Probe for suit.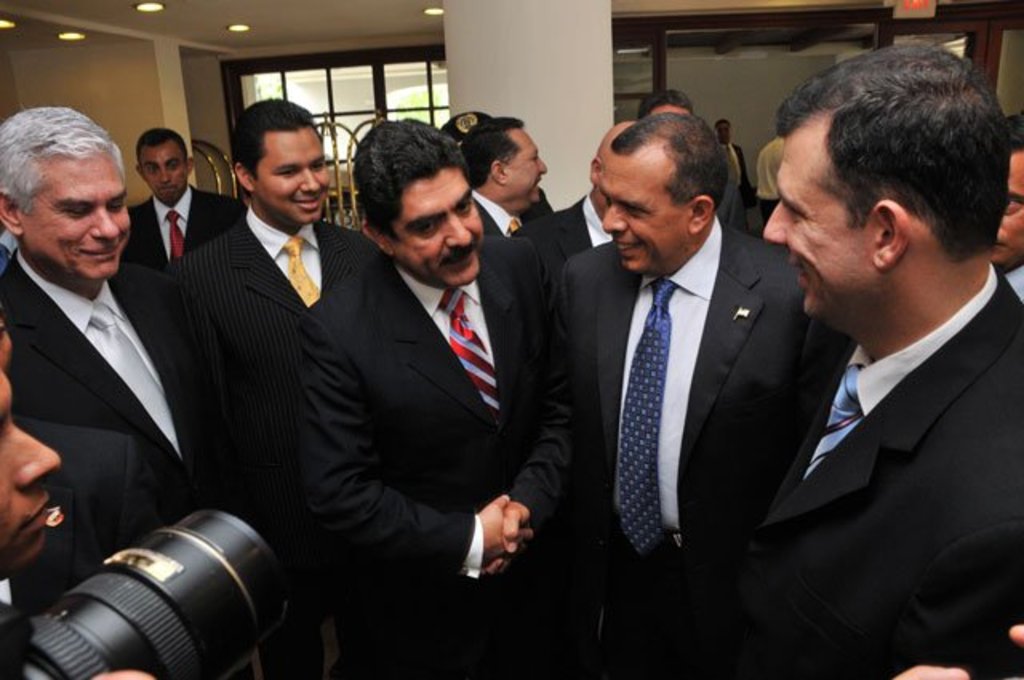
Probe result: x1=517, y1=194, x2=611, y2=256.
